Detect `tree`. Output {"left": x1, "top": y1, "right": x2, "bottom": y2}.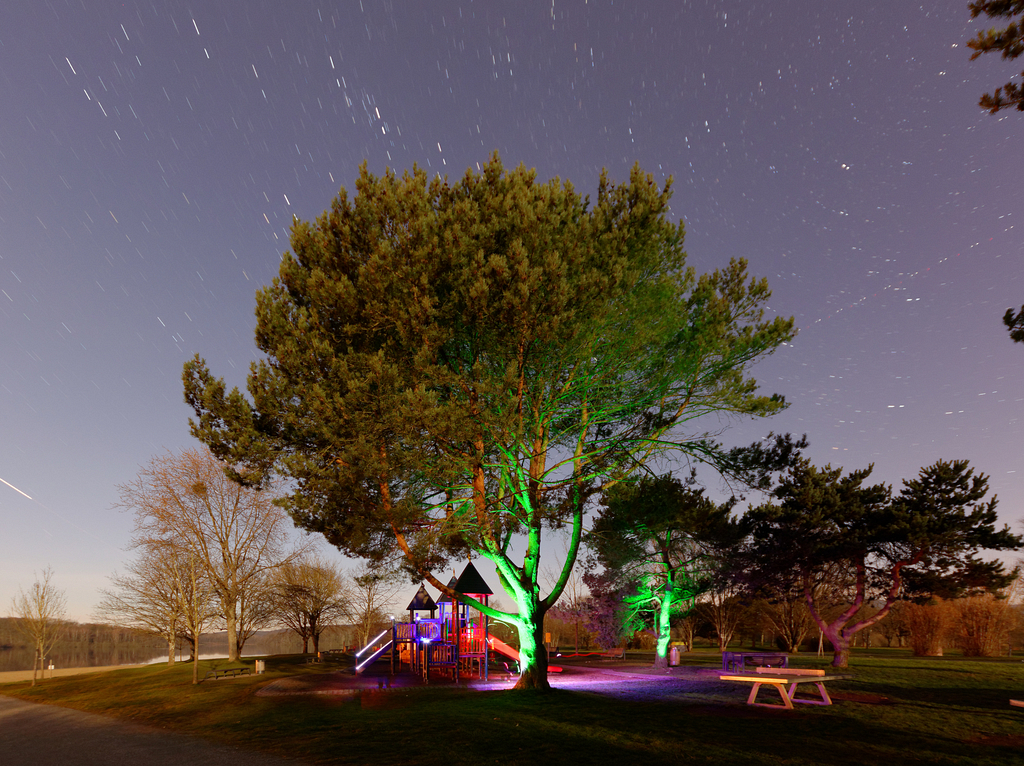
{"left": 9, "top": 572, "right": 69, "bottom": 697}.
